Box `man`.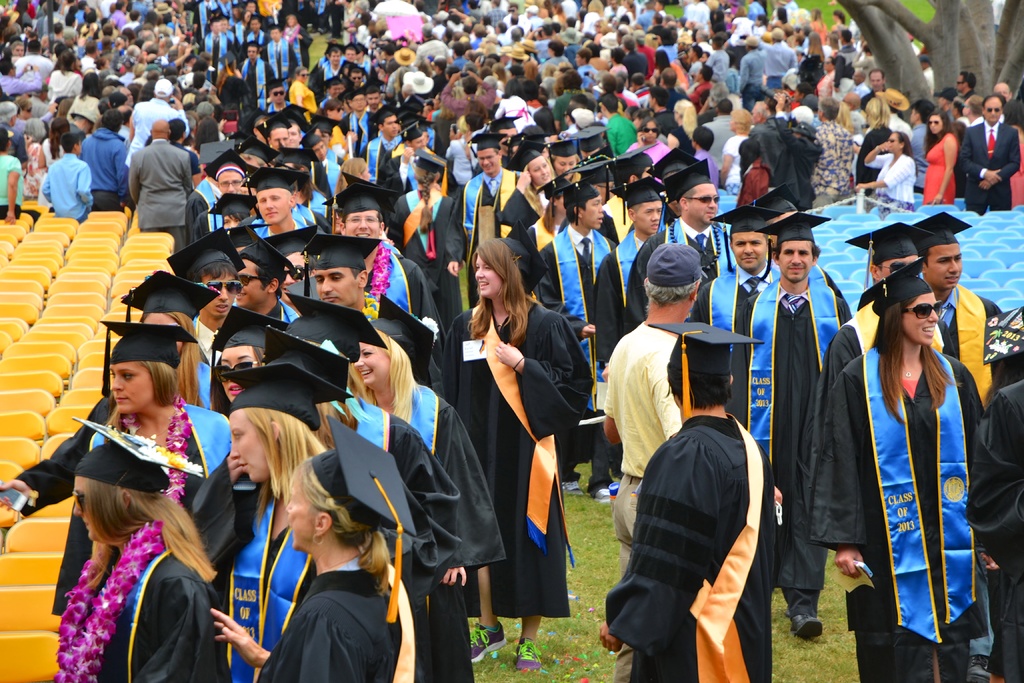
pyautogui.locateOnScreen(225, 241, 298, 325).
